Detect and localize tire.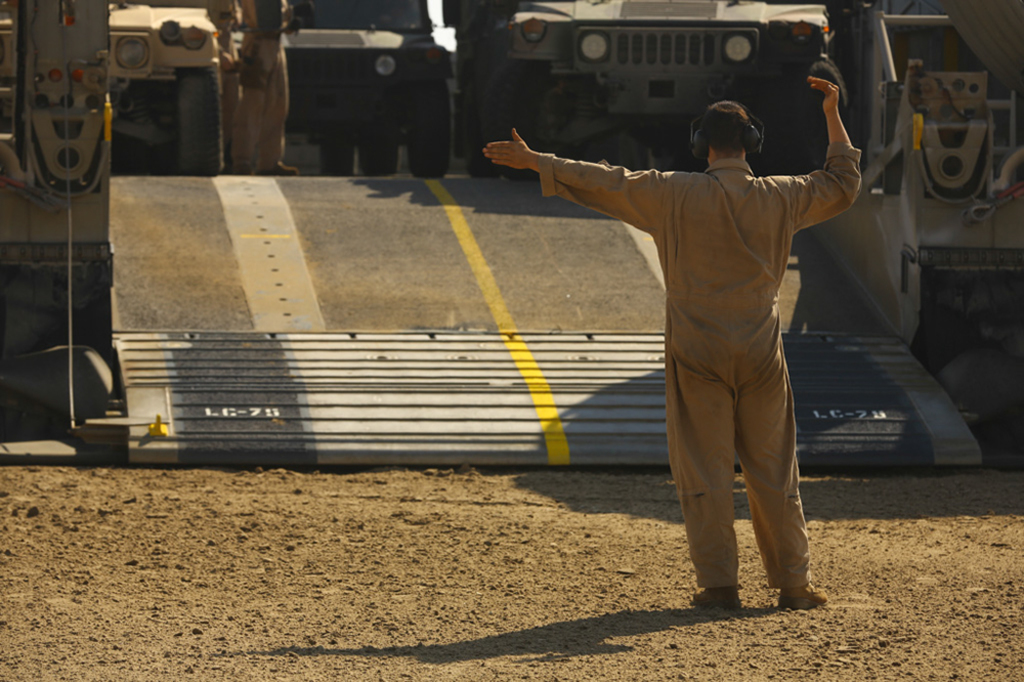
Localized at x1=319 y1=141 x2=358 y2=176.
